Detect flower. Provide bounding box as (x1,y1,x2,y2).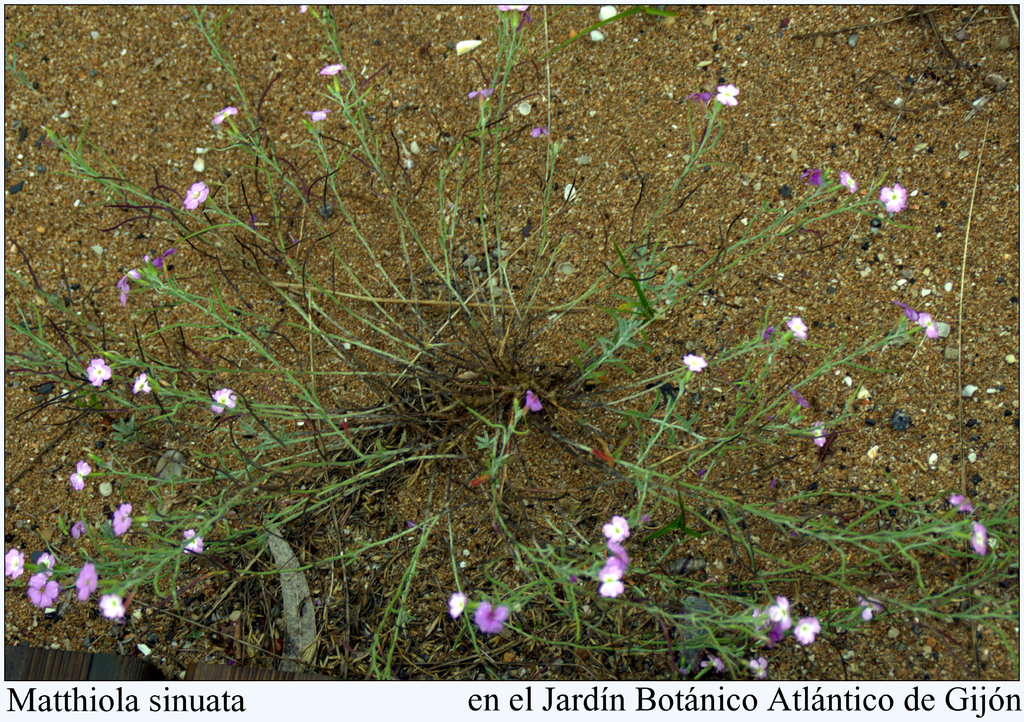
(897,302,913,323).
